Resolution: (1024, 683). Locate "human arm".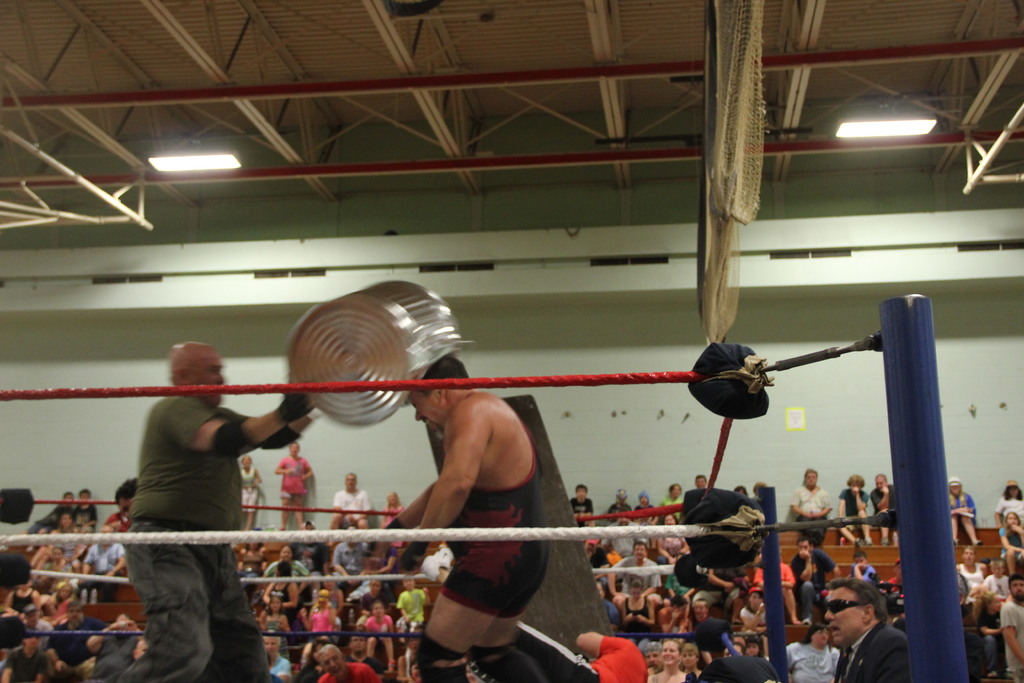
crop(132, 636, 147, 662).
